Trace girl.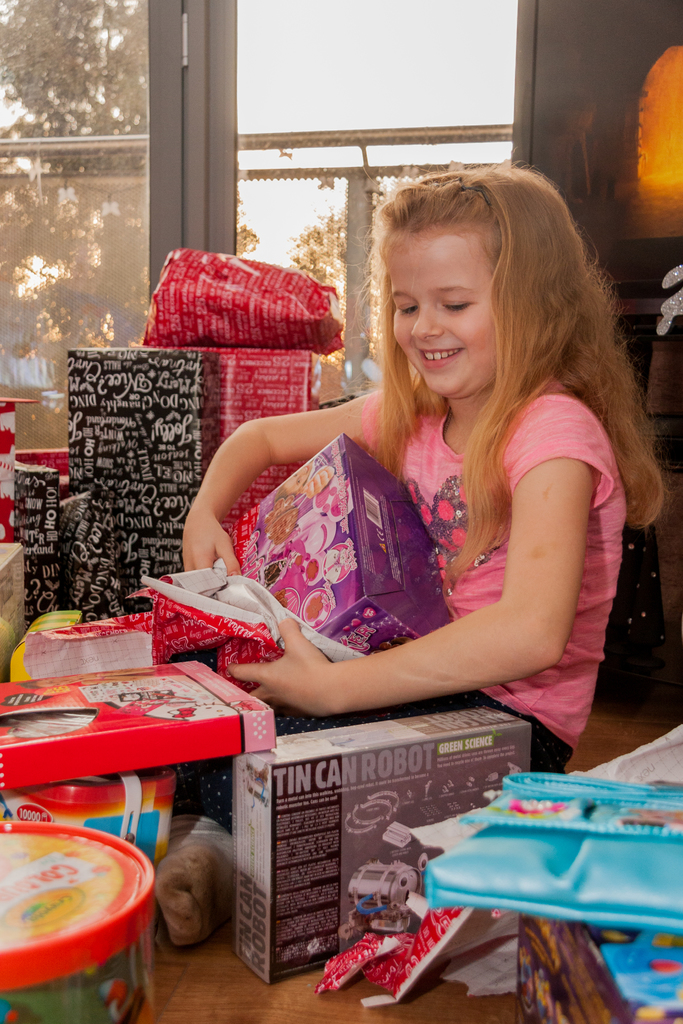
Traced to select_region(188, 168, 647, 878).
